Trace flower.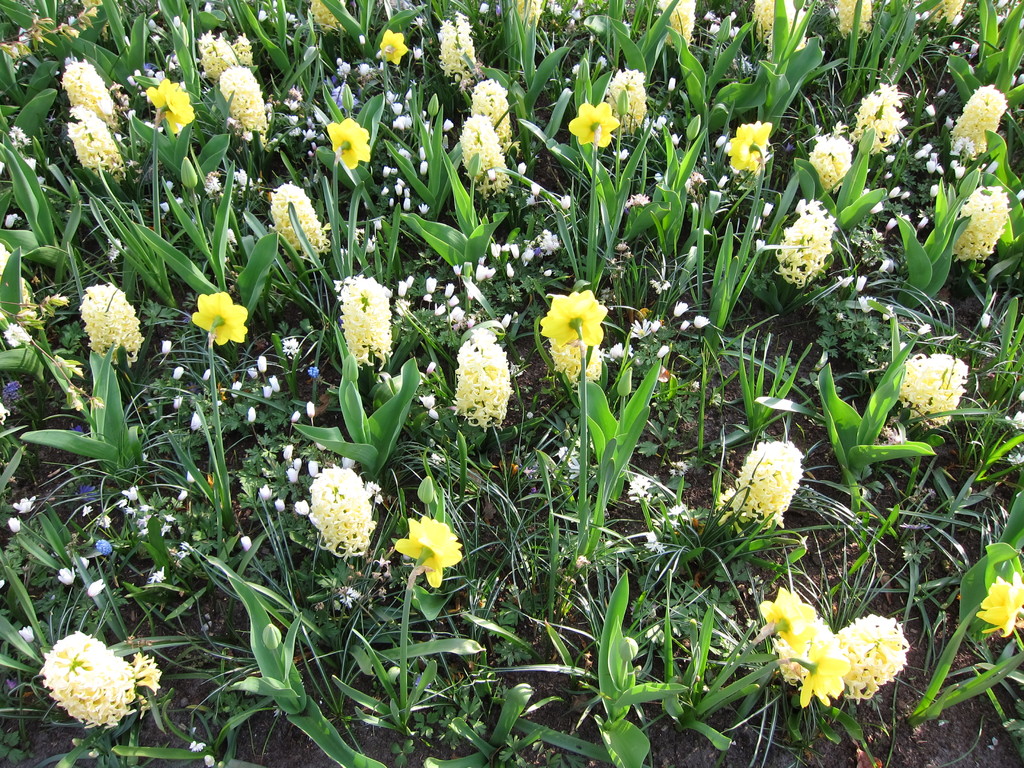
Traced to 140/694/160/716.
